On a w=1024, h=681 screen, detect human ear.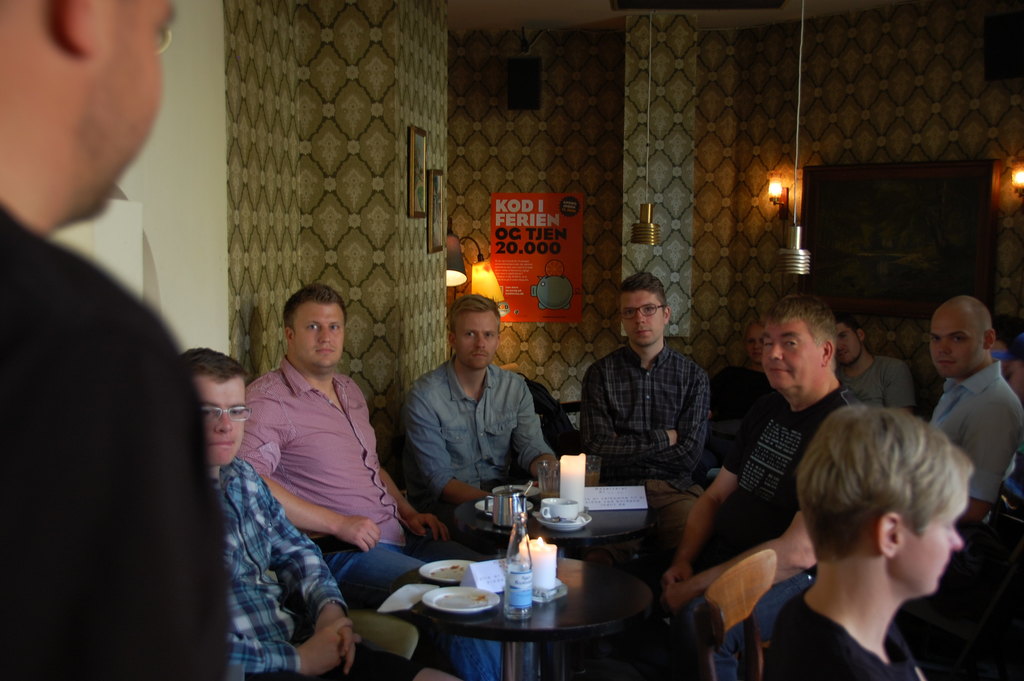
<bbox>854, 328, 867, 344</bbox>.
